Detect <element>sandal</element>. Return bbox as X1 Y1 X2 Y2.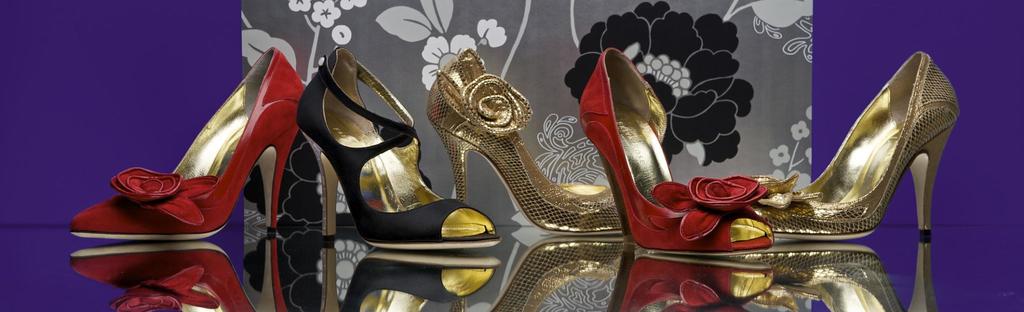
70 48 310 236.
